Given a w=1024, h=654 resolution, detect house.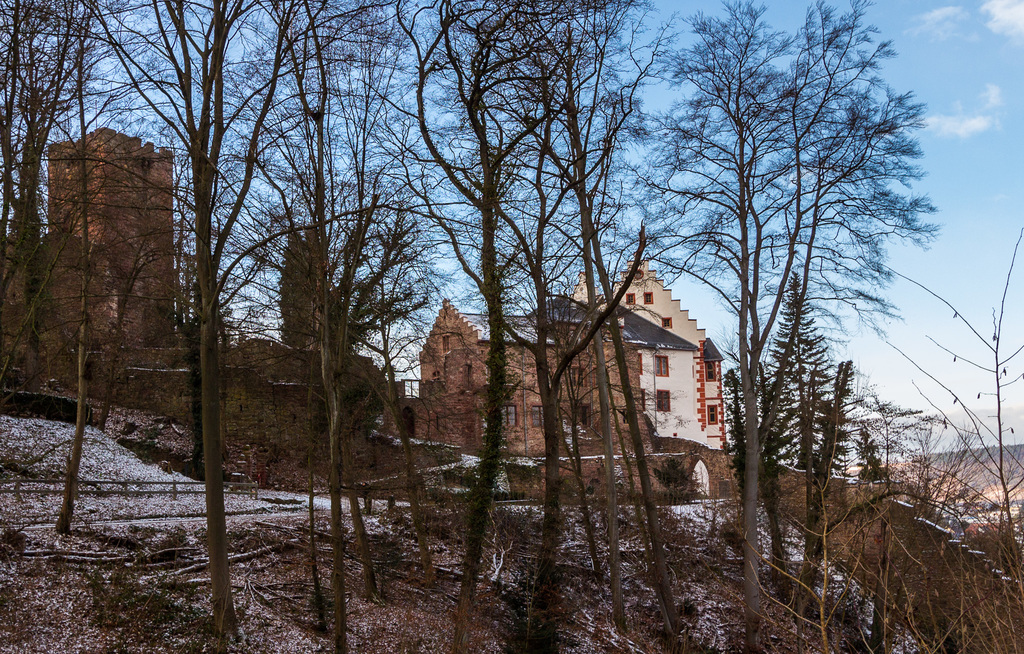
100:325:463:485.
